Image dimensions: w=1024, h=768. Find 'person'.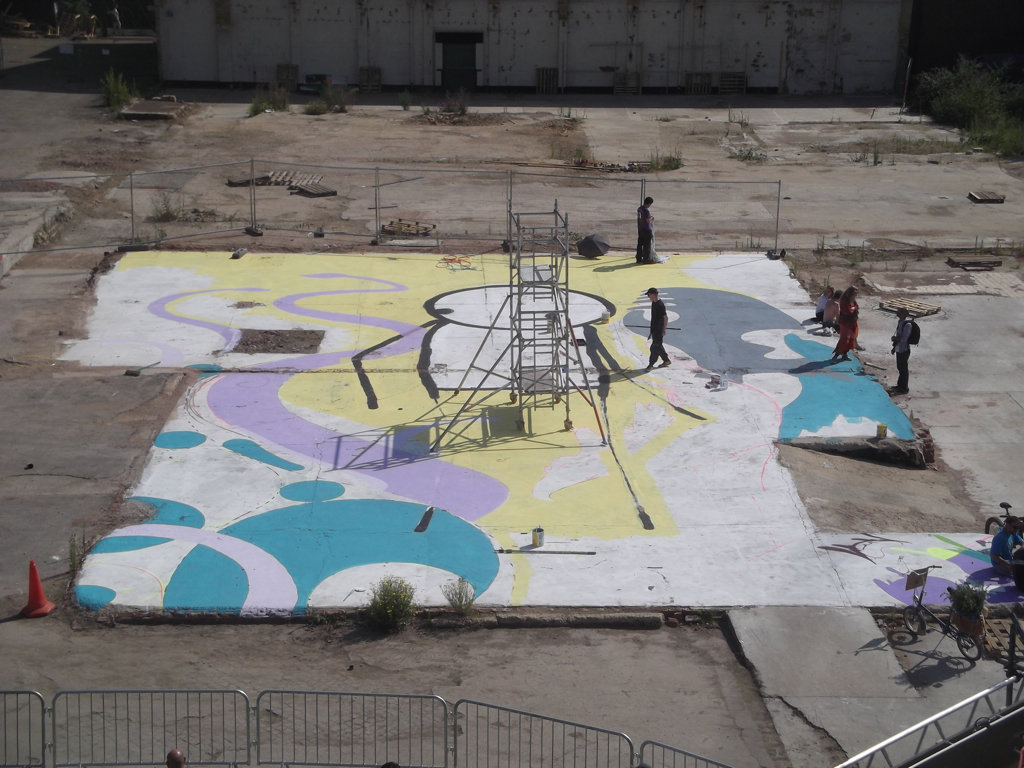
detection(836, 285, 862, 362).
